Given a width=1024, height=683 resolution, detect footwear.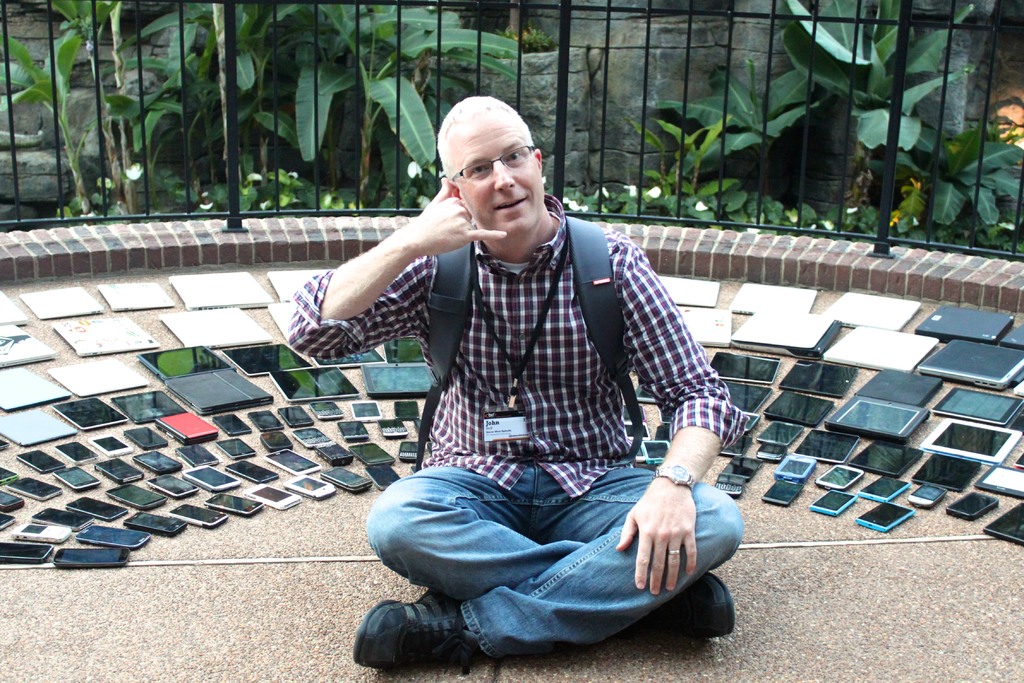
344:585:480:670.
